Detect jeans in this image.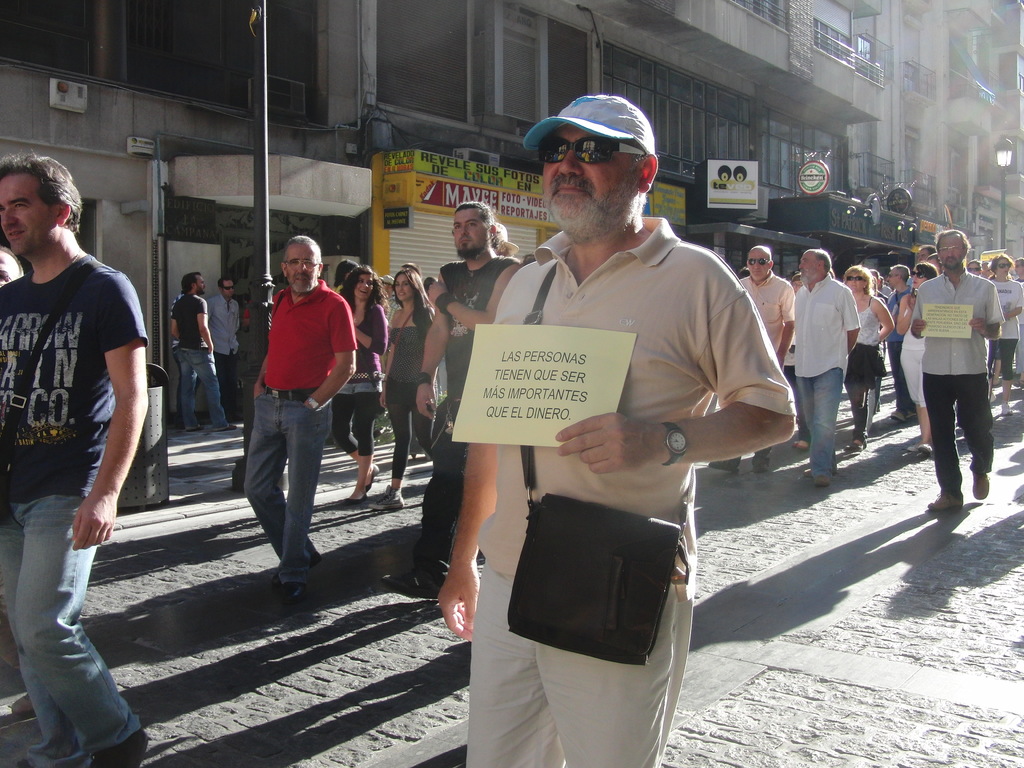
Detection: 178:349:227:426.
